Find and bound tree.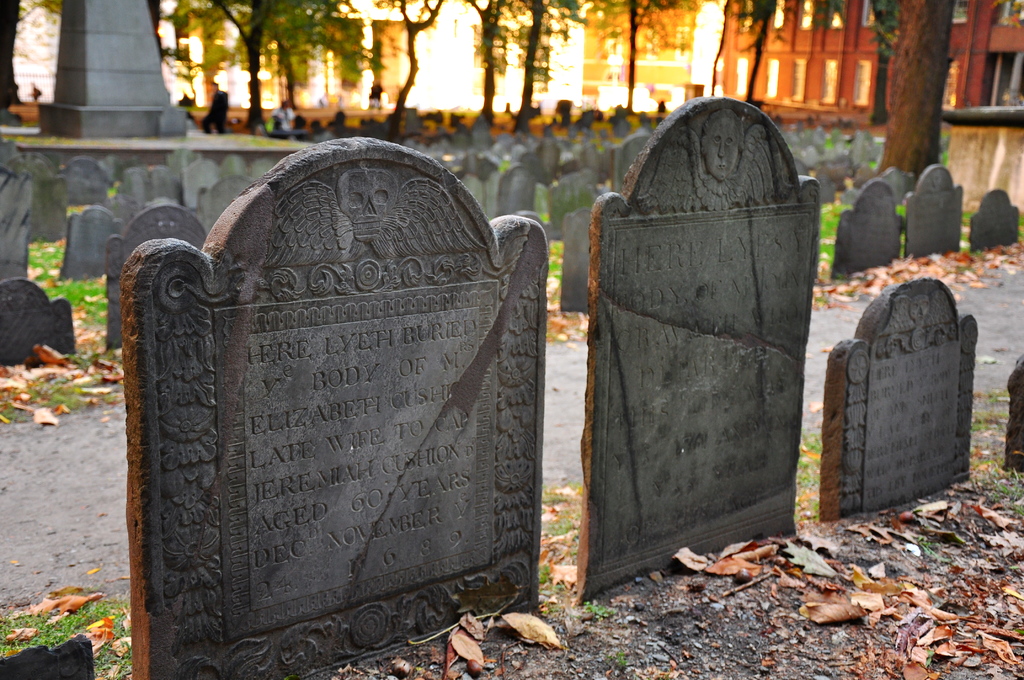
Bound: 461:0:519:129.
